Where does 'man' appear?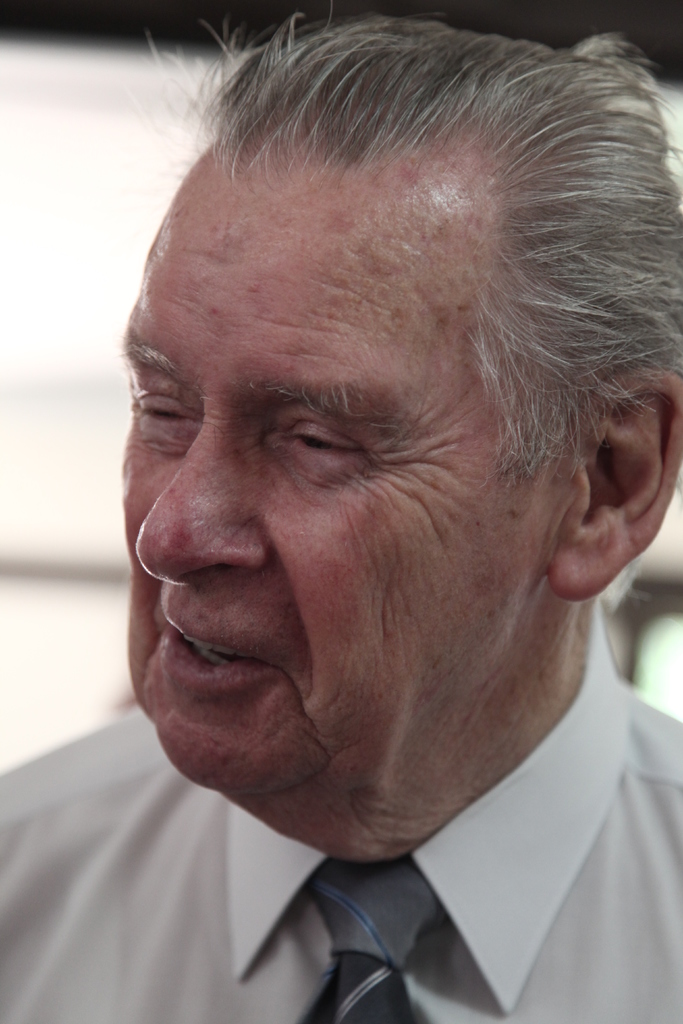
Appears at select_region(58, 66, 682, 999).
